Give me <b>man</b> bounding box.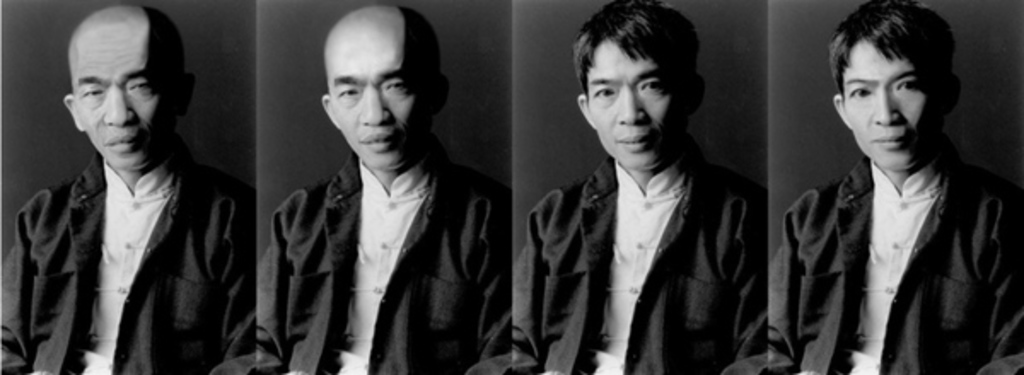
box(765, 0, 1022, 373).
